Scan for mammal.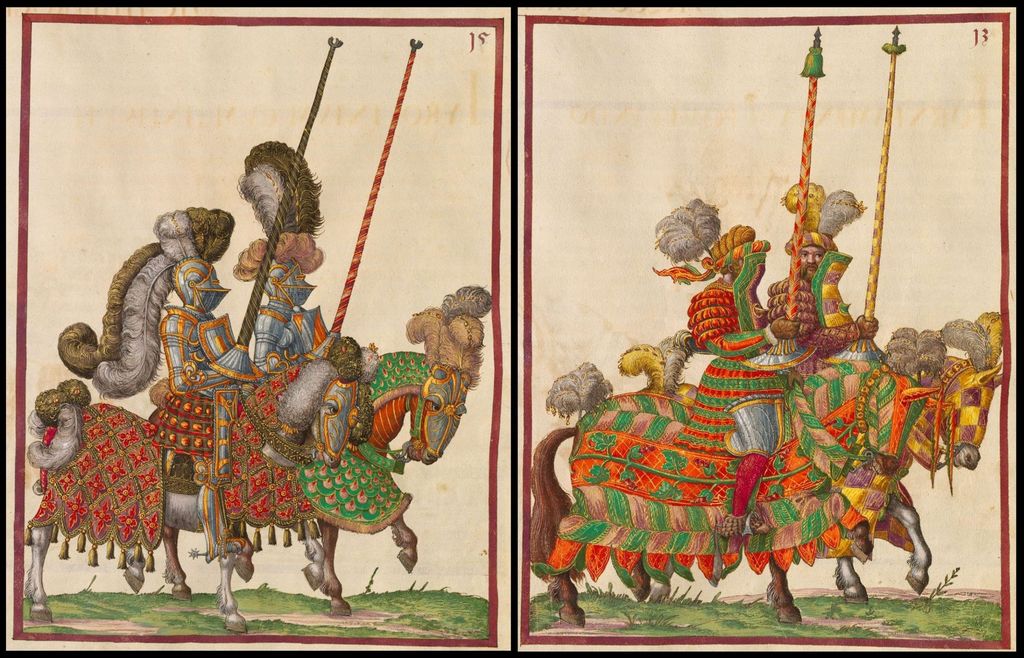
Scan result: box=[19, 326, 383, 623].
